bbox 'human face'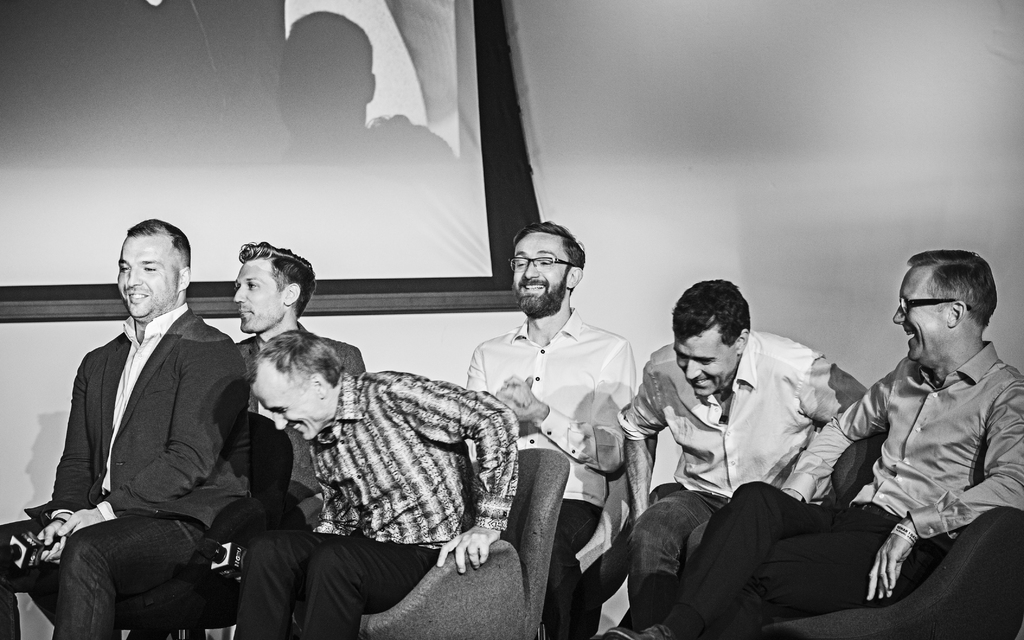
BBox(502, 225, 566, 310)
